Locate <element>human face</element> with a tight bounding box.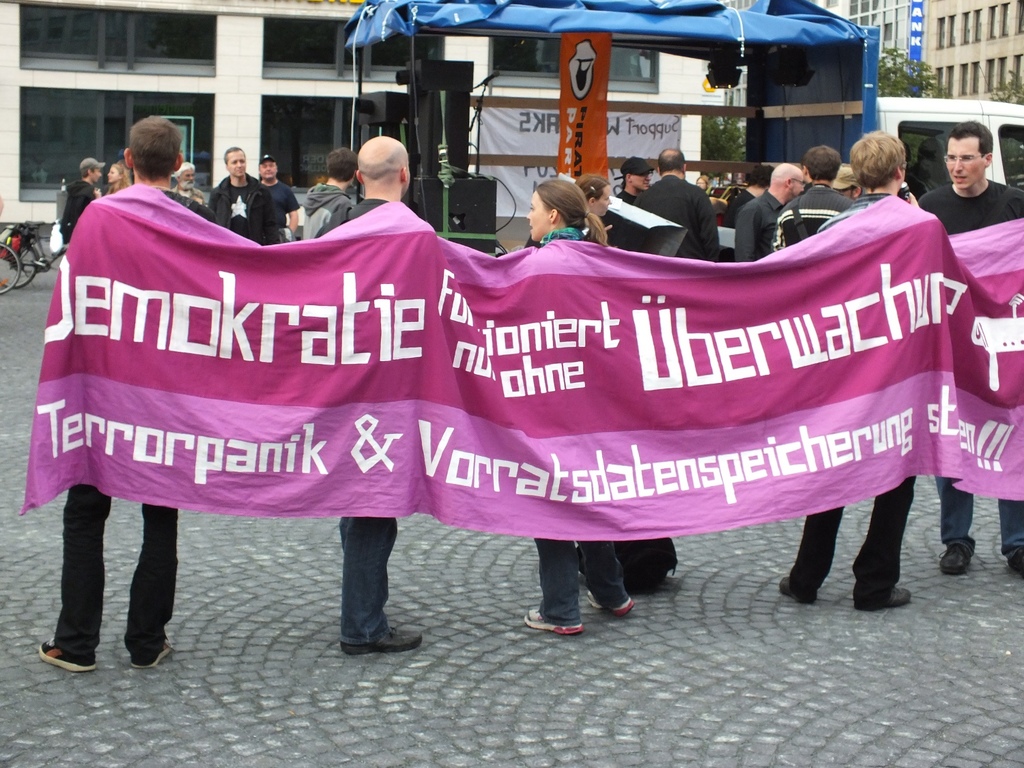
box(943, 134, 988, 190).
